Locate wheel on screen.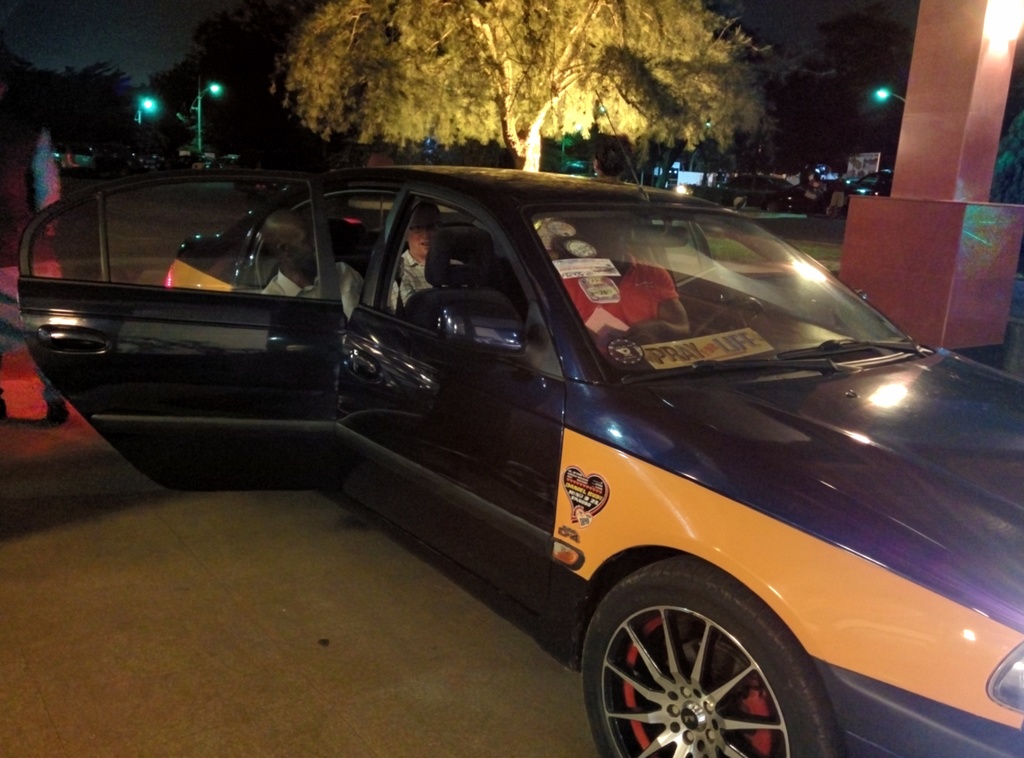
On screen at bbox=(688, 297, 771, 342).
